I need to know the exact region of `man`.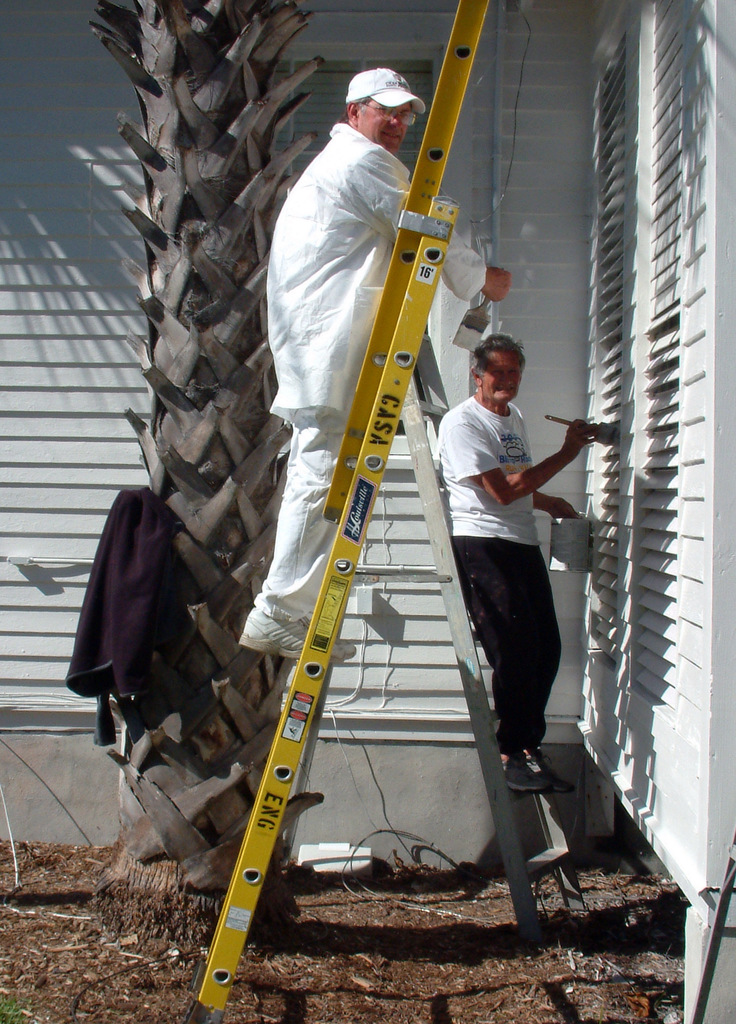
Region: x1=234, y1=69, x2=511, y2=660.
